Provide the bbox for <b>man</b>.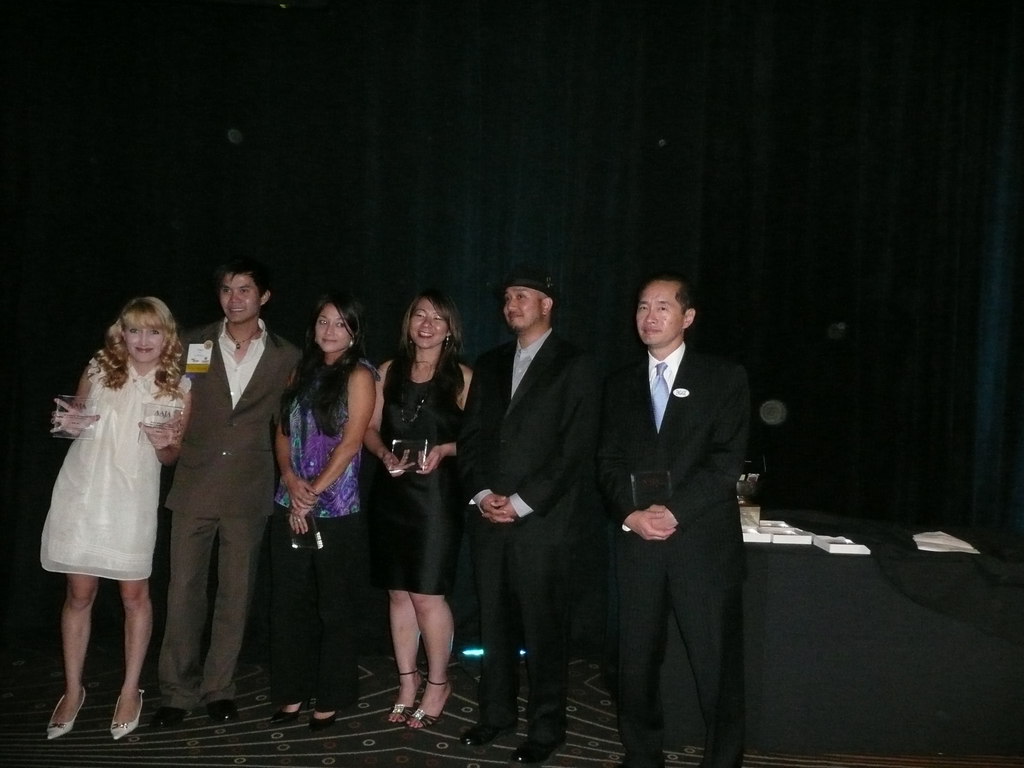
rect(159, 262, 320, 728).
